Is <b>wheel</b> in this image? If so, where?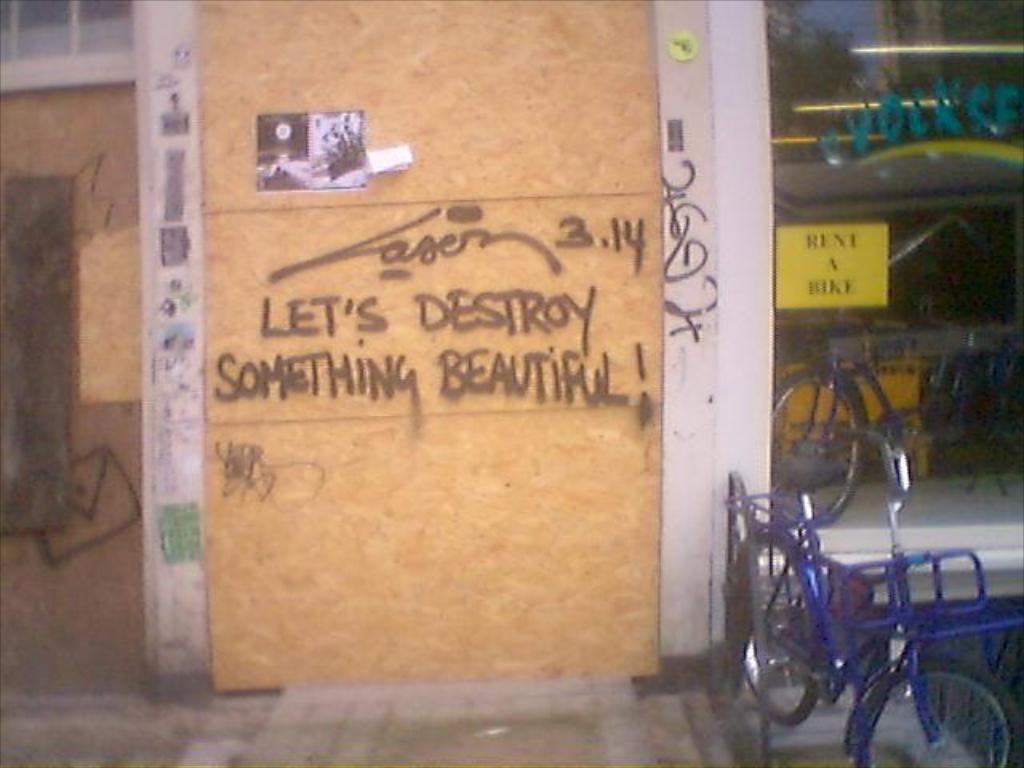
Yes, at {"x1": 728, "y1": 525, "x2": 832, "y2": 733}.
